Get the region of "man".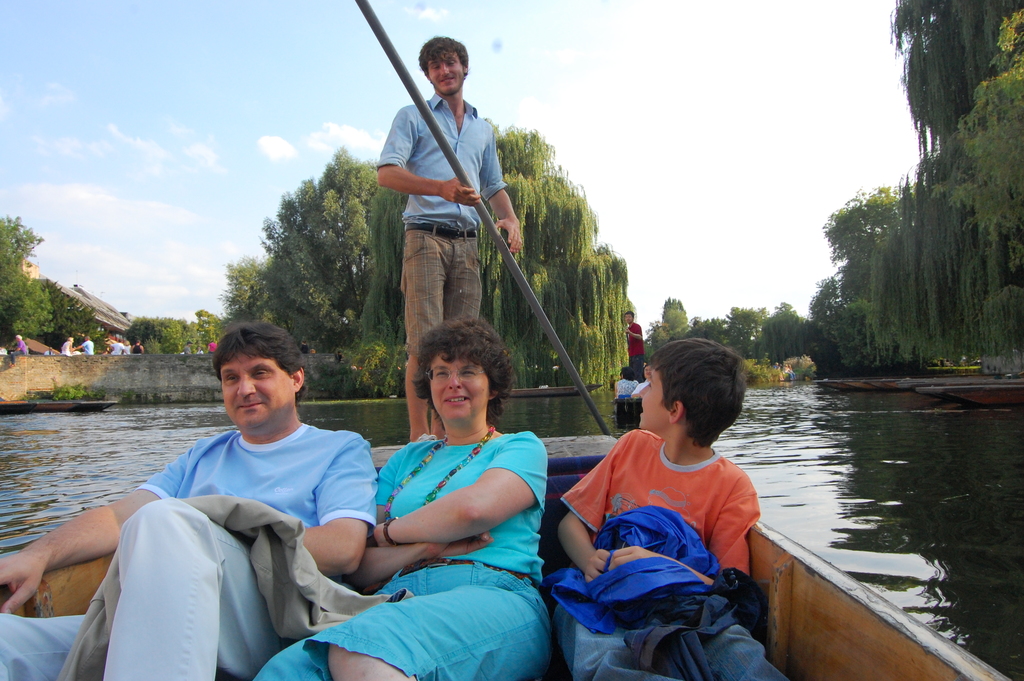
select_region(374, 35, 521, 441).
